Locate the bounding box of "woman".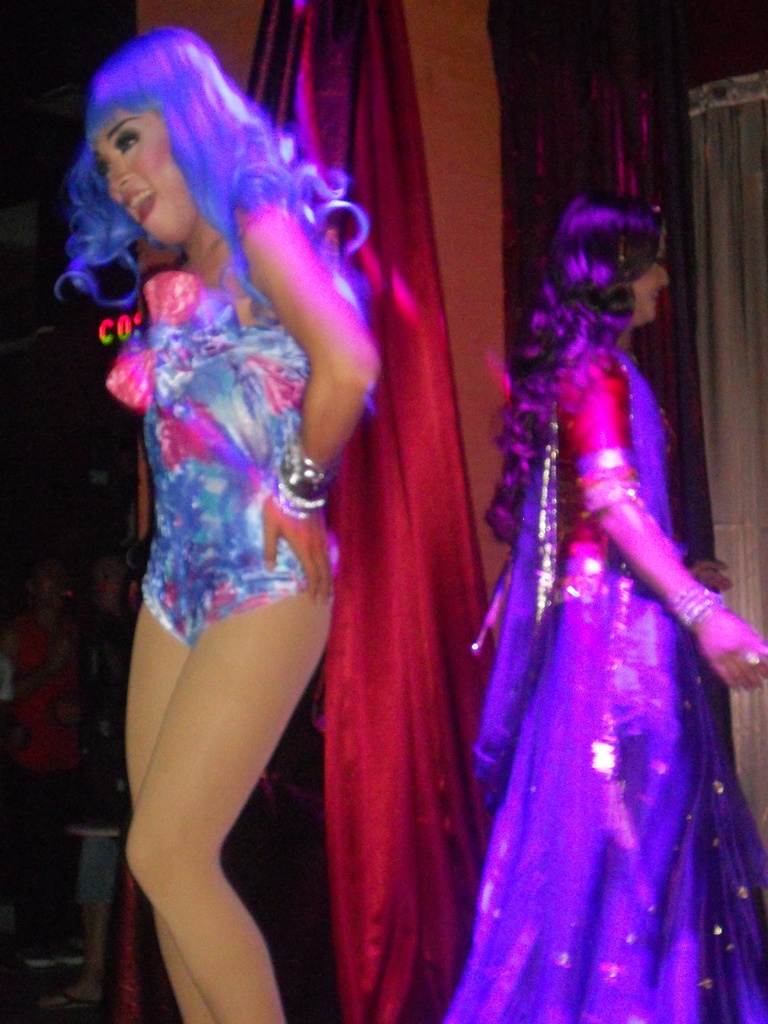
Bounding box: Rect(54, 20, 378, 1023).
